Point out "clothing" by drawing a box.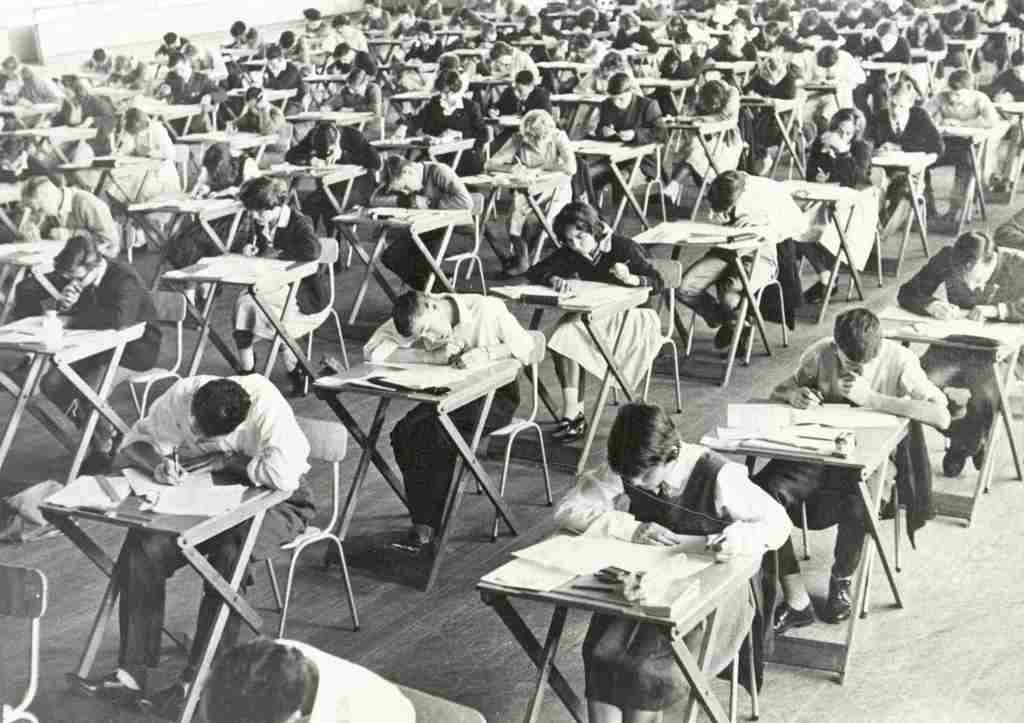
x1=704, y1=40, x2=751, y2=69.
